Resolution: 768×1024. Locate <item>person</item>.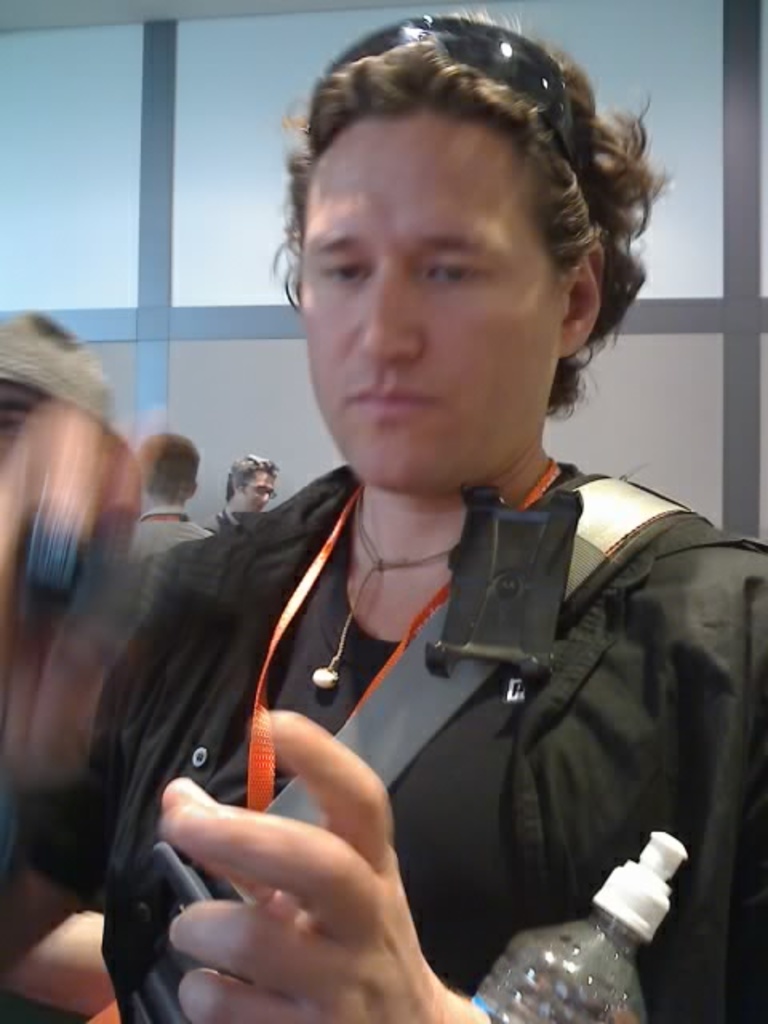
0/13/766/1022.
